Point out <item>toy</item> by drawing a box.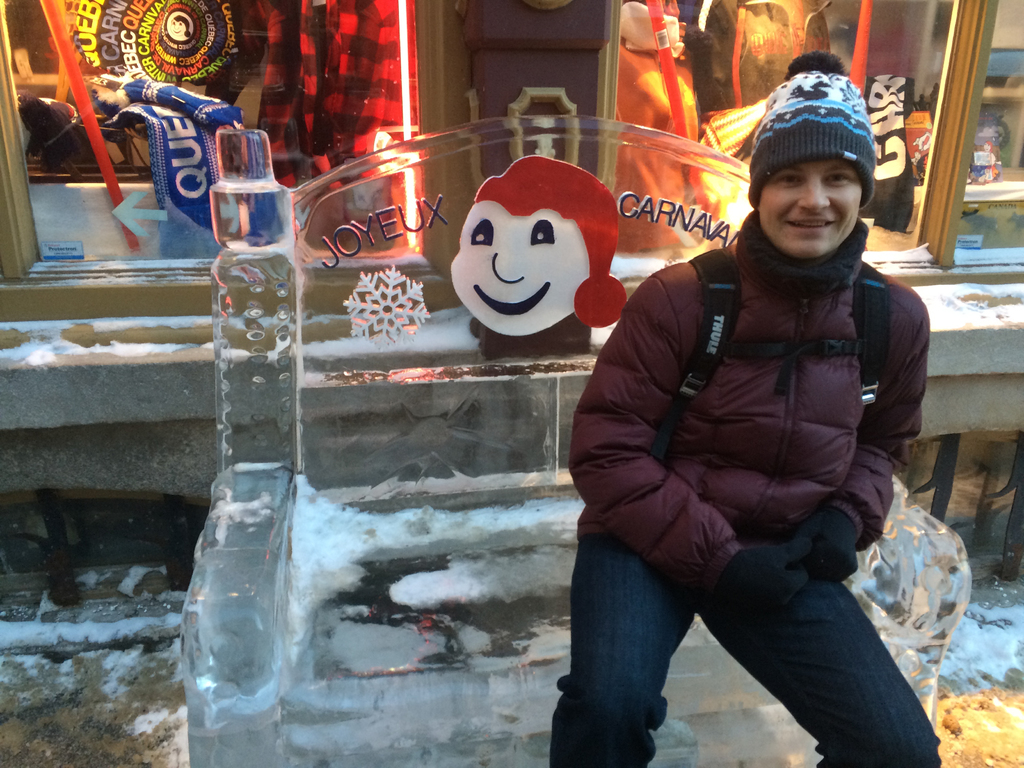
region(448, 148, 633, 366).
